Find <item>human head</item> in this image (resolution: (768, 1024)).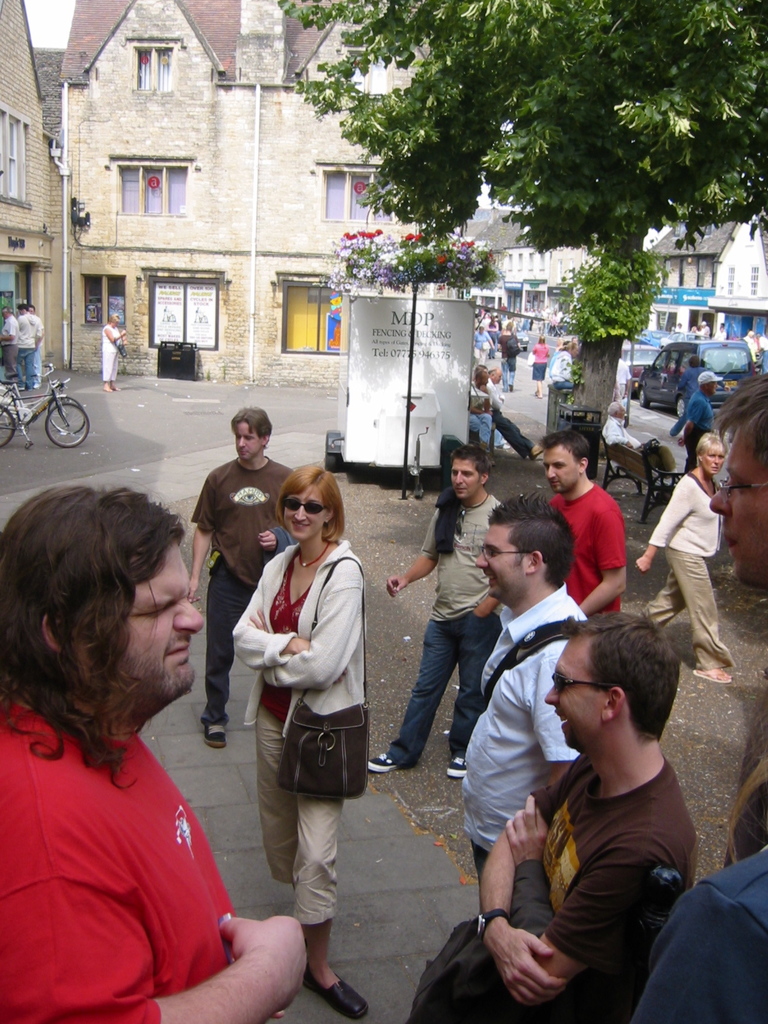
BBox(30, 303, 35, 314).
